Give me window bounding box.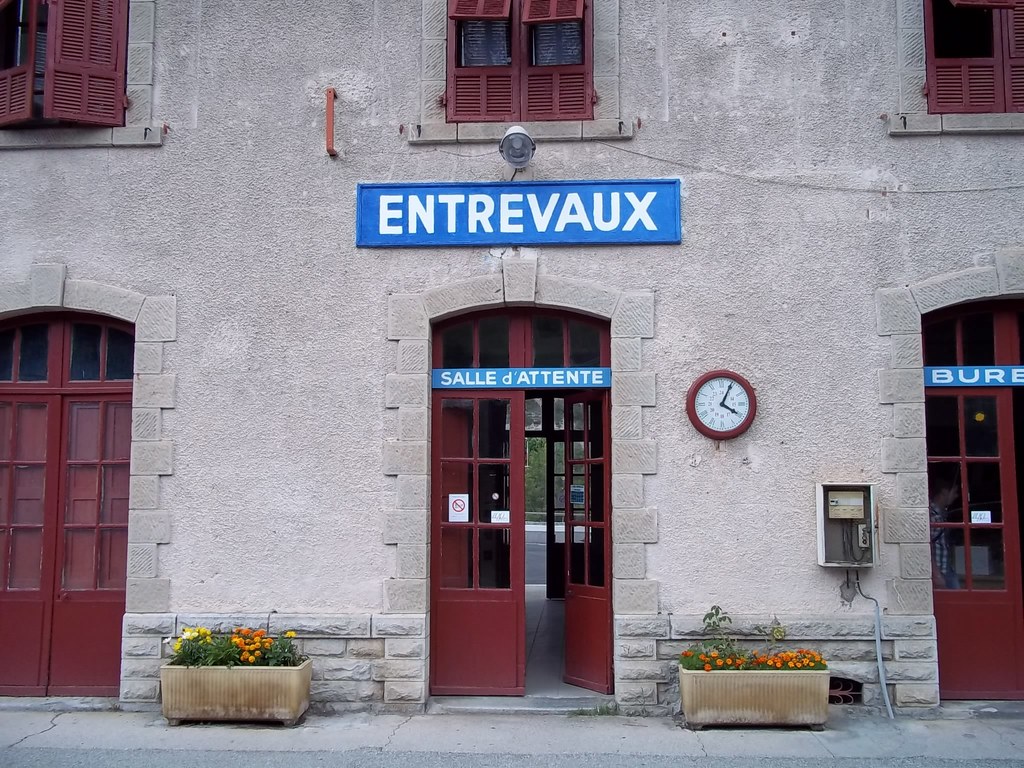
crop(929, 0, 1023, 115).
